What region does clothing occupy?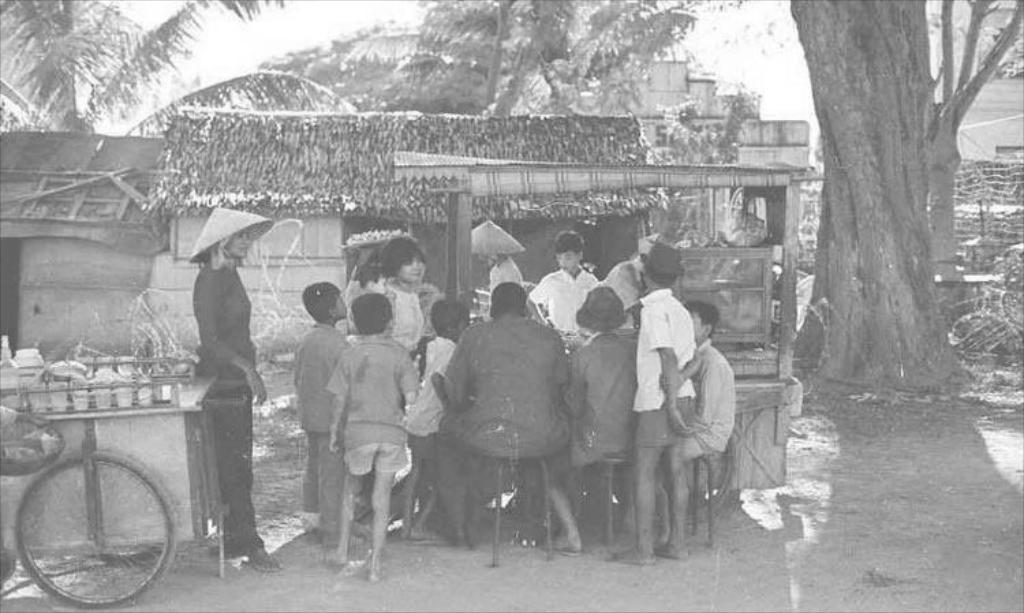
[324,333,412,472].
